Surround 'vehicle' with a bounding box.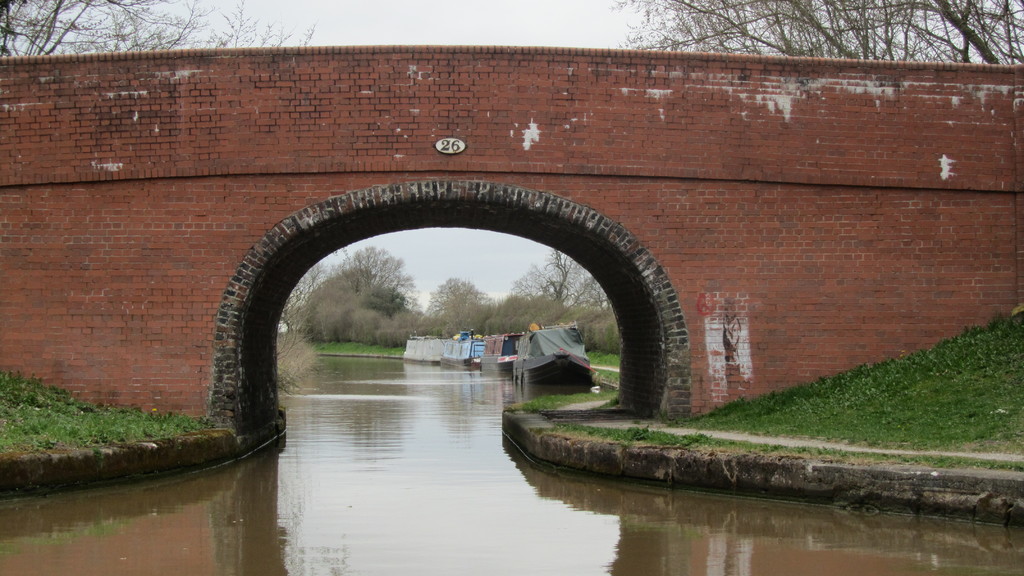
<bbox>439, 330, 482, 367</bbox>.
